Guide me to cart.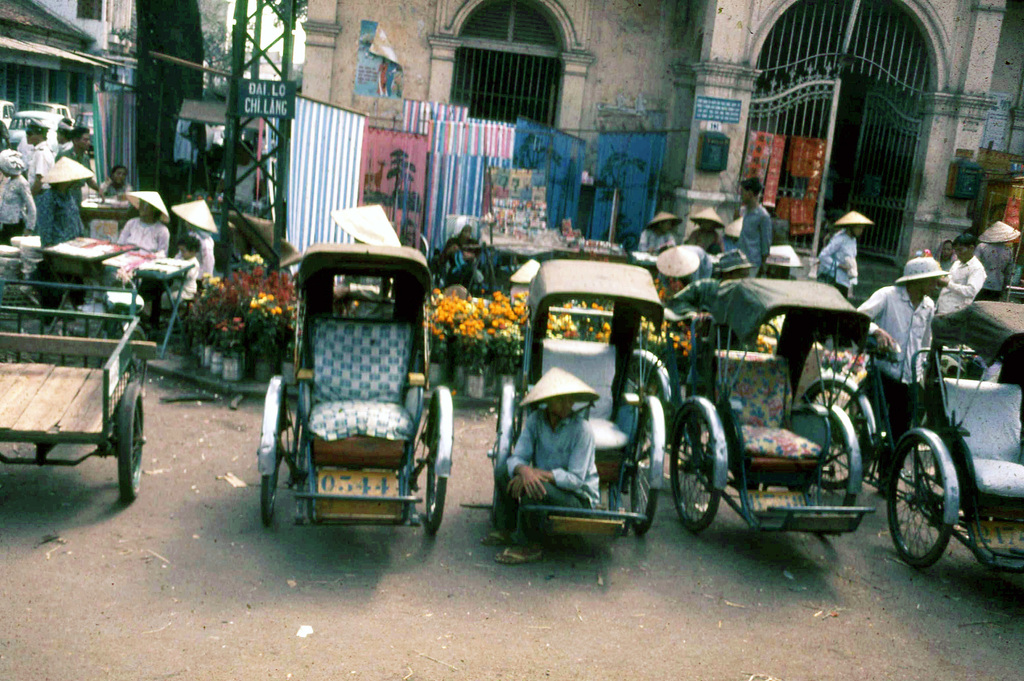
Guidance: box(670, 277, 876, 542).
